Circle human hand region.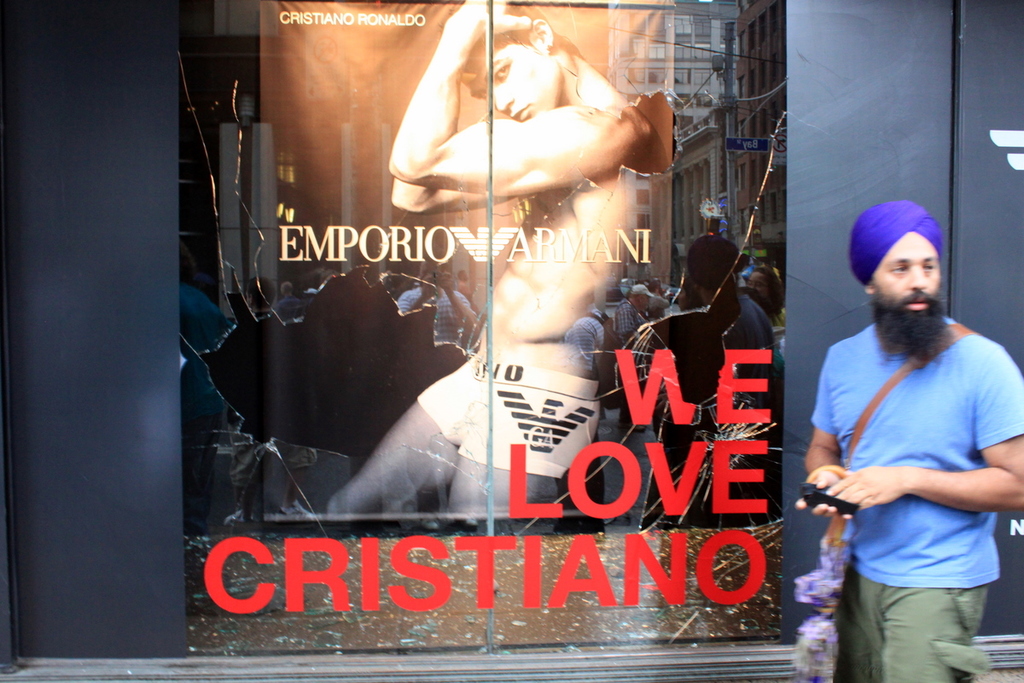
Region: bbox(795, 469, 856, 523).
